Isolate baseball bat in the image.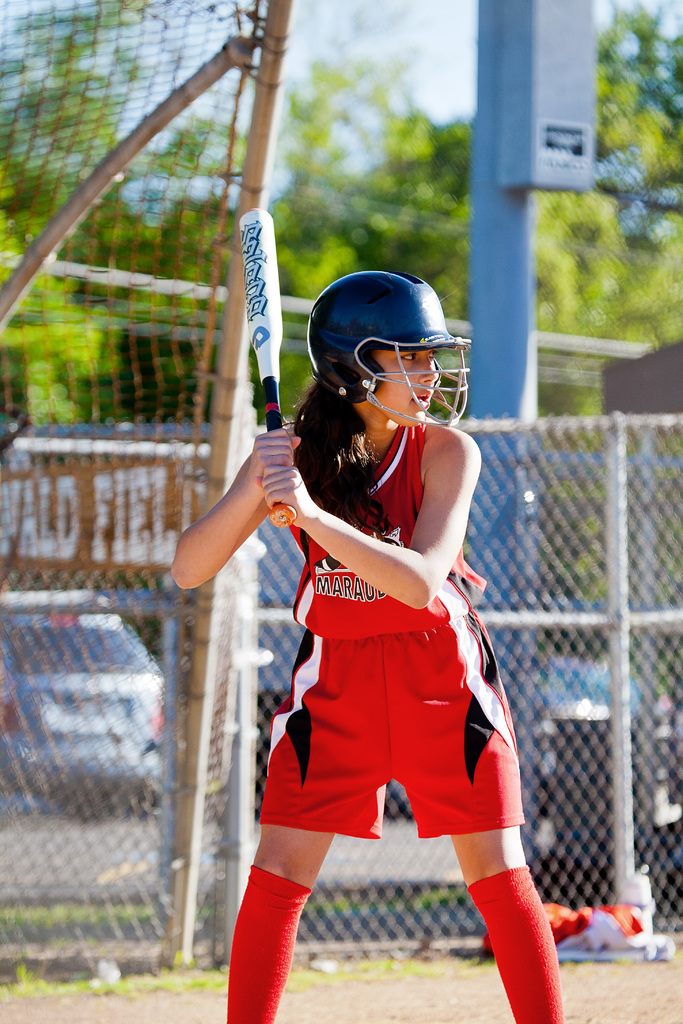
Isolated region: x1=229 y1=206 x2=298 y2=533.
